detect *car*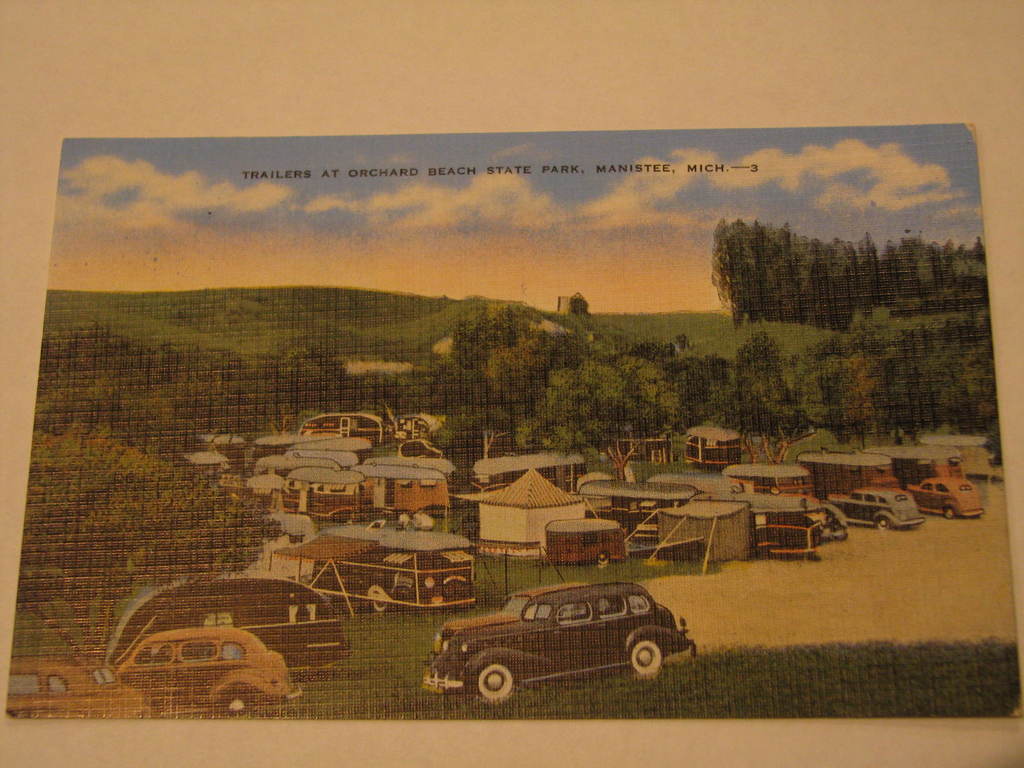
l=2, t=655, r=143, b=717
